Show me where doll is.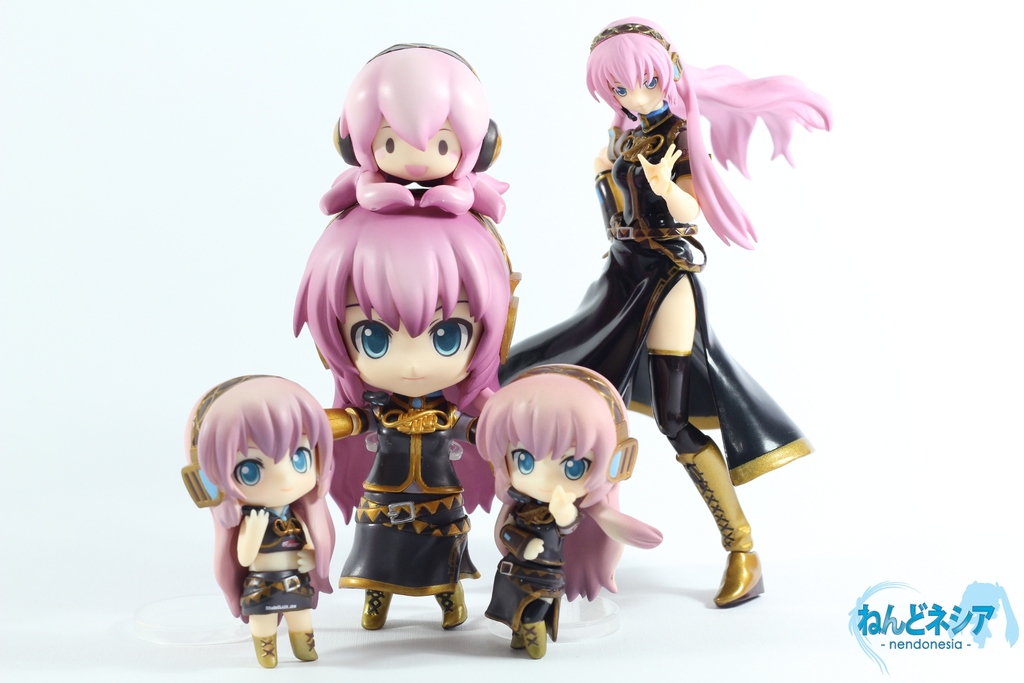
doll is at bbox=[497, 17, 835, 618].
